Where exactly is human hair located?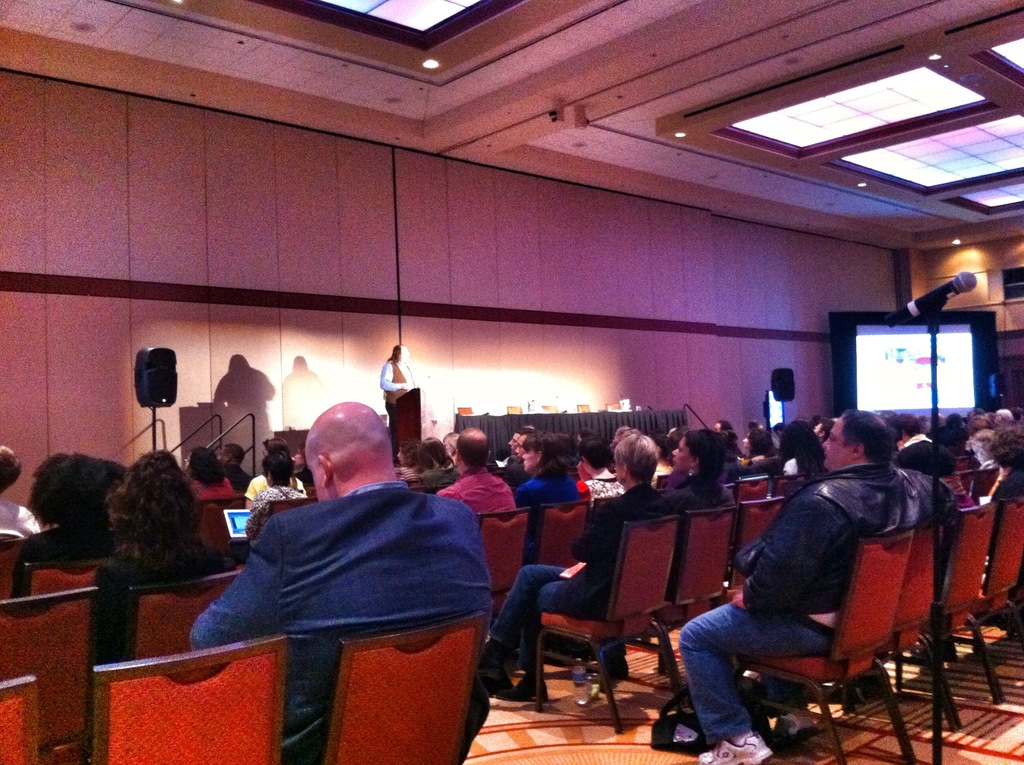
Its bounding box is 401/440/423/460.
